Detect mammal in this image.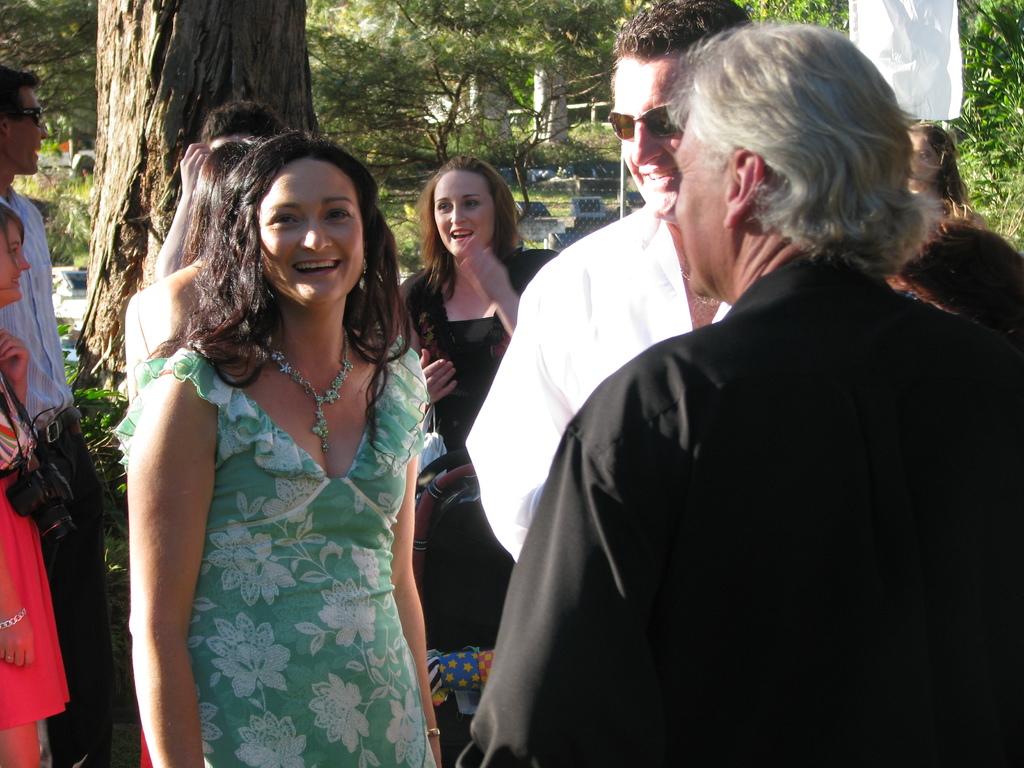
Detection: [left=136, top=98, right=297, bottom=287].
